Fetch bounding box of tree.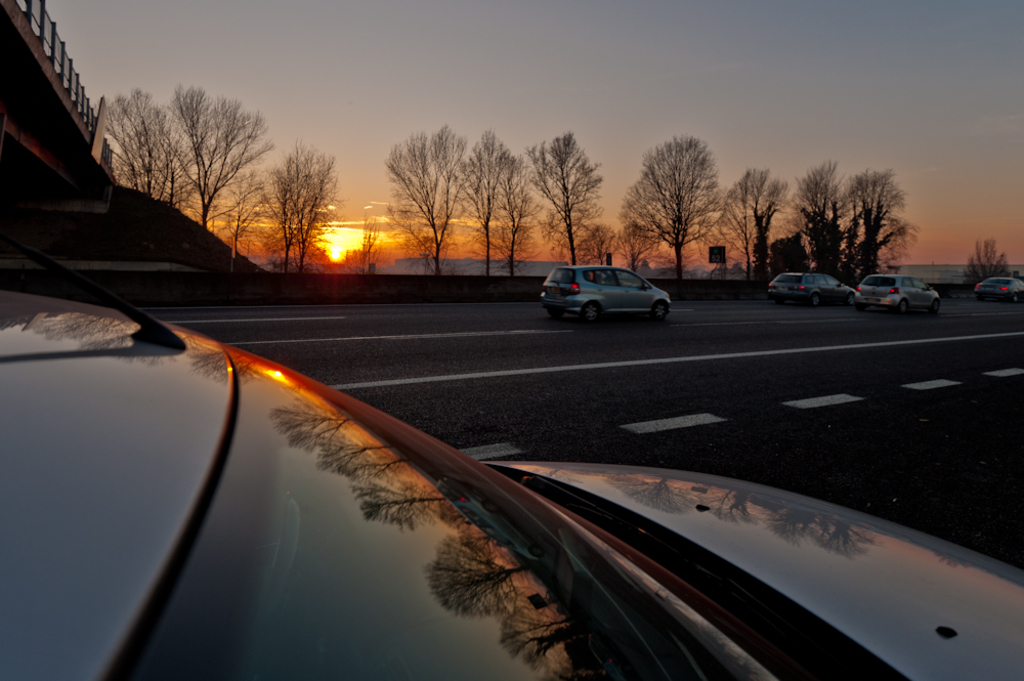
Bbox: crop(844, 168, 919, 287).
